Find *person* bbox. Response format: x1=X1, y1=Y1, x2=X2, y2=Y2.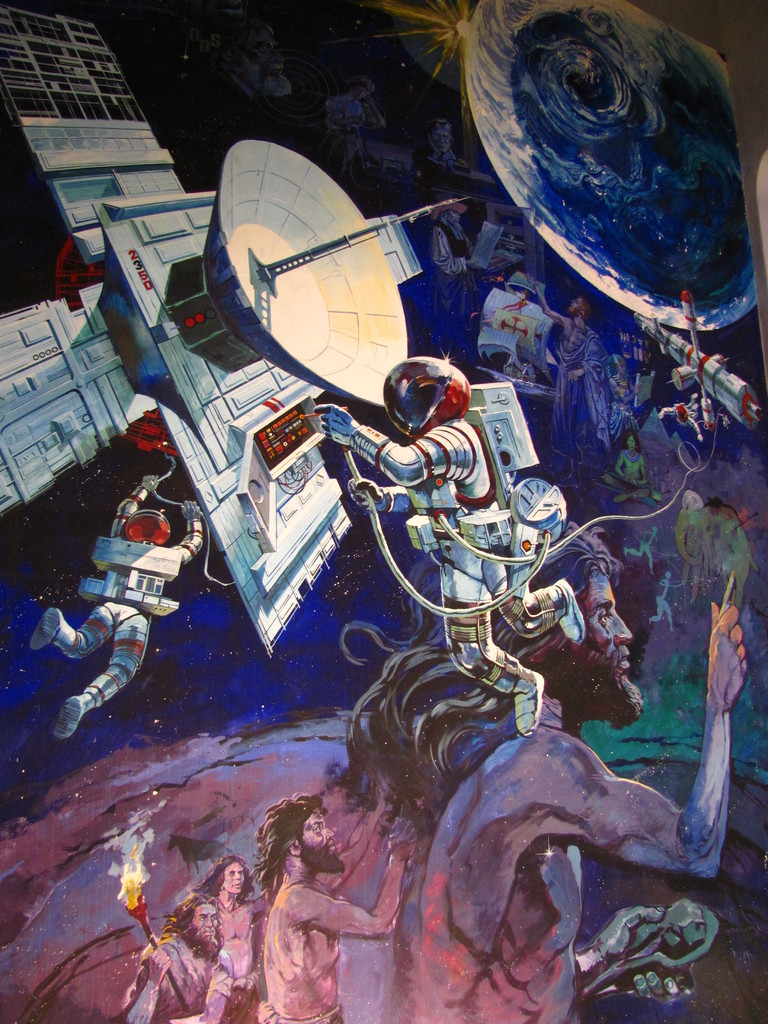
x1=254, y1=788, x2=417, y2=1023.
